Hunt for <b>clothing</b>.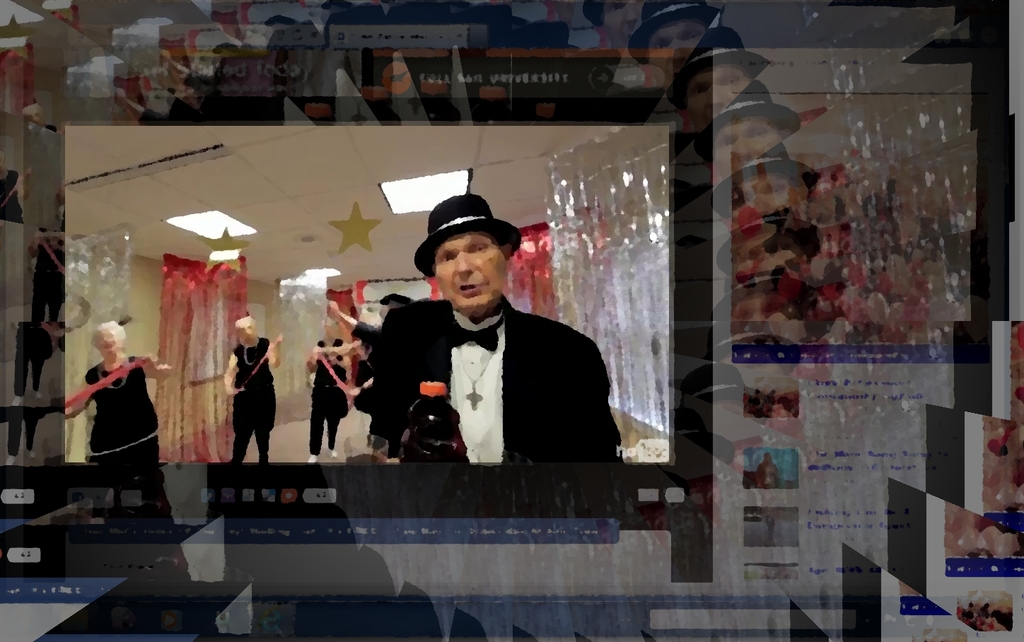
Hunted down at [left=306, top=343, right=351, bottom=440].
